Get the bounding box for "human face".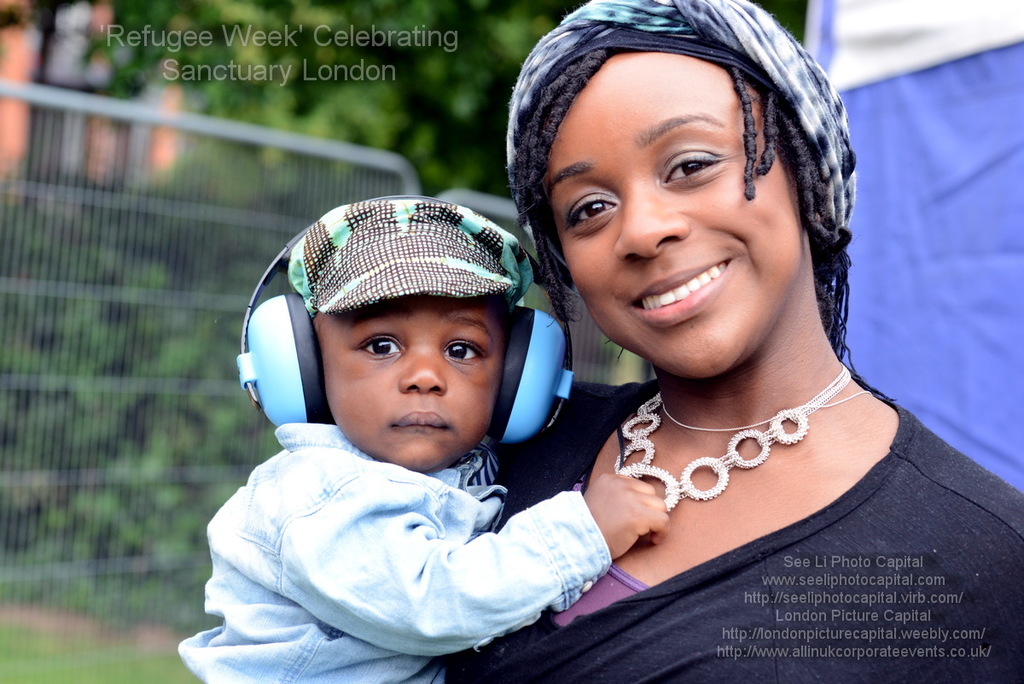
(317, 304, 517, 461).
